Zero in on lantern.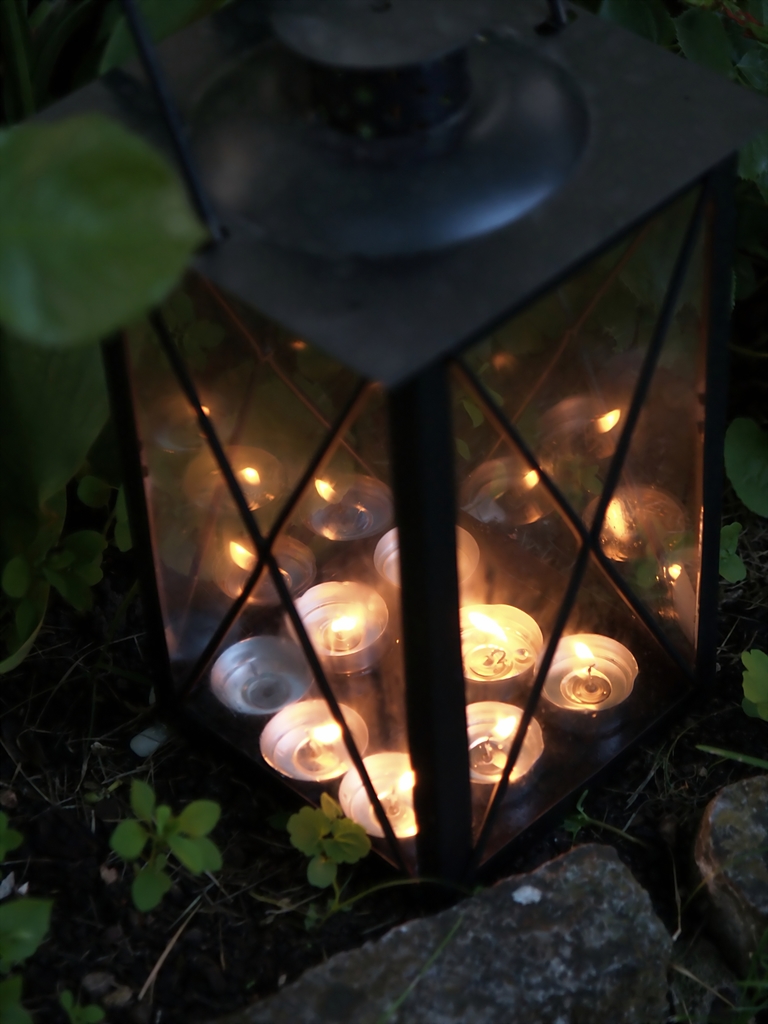
Zeroed in: Rect(86, 25, 719, 954).
